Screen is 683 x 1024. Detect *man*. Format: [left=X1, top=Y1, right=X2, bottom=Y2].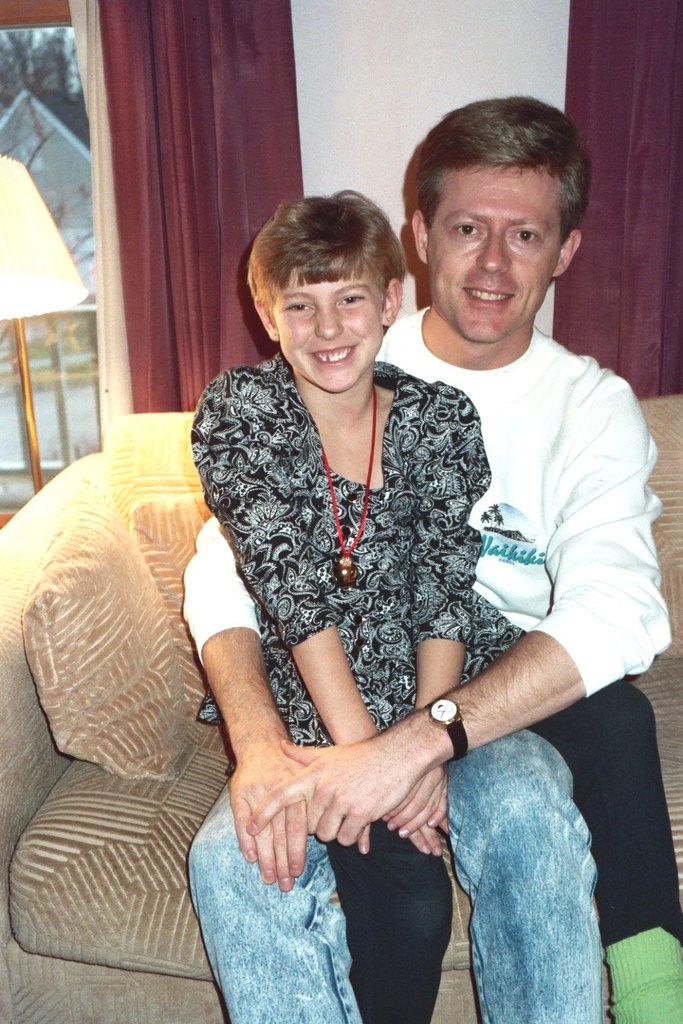
[left=182, top=97, right=682, bottom=1023].
